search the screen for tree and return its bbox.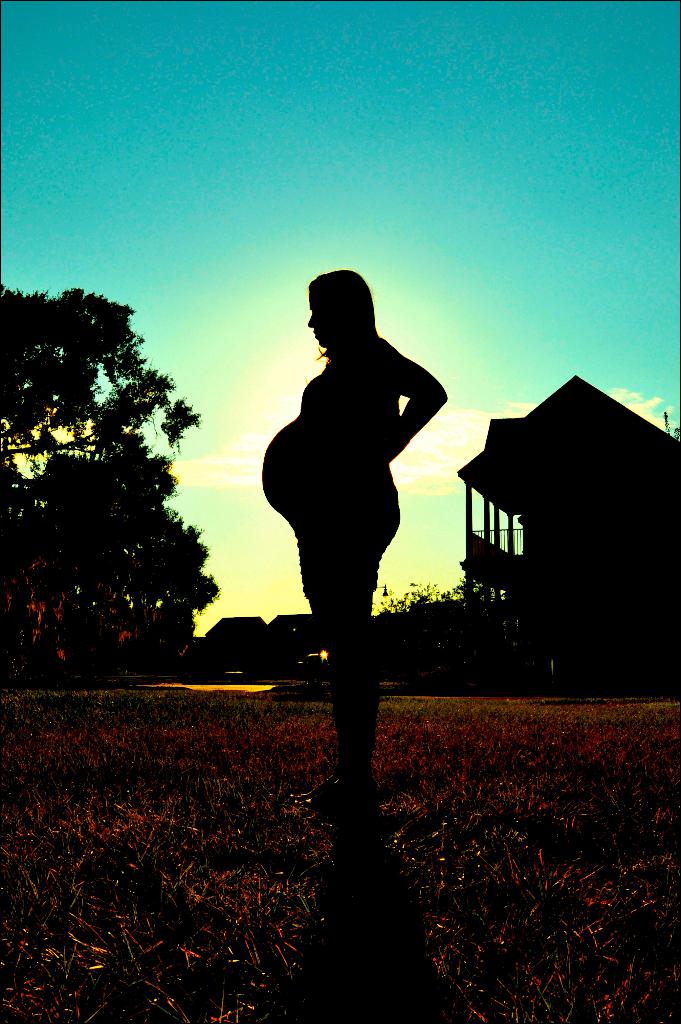
Found: (left=51, top=273, right=262, bottom=691).
